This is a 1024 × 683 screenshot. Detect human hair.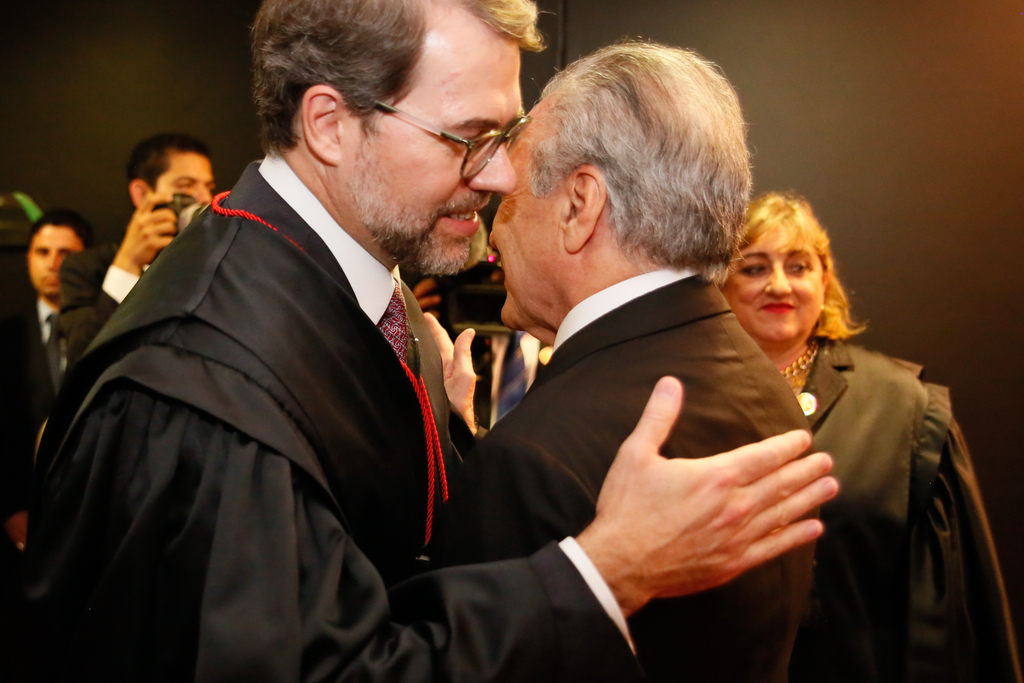
(31,210,94,252).
